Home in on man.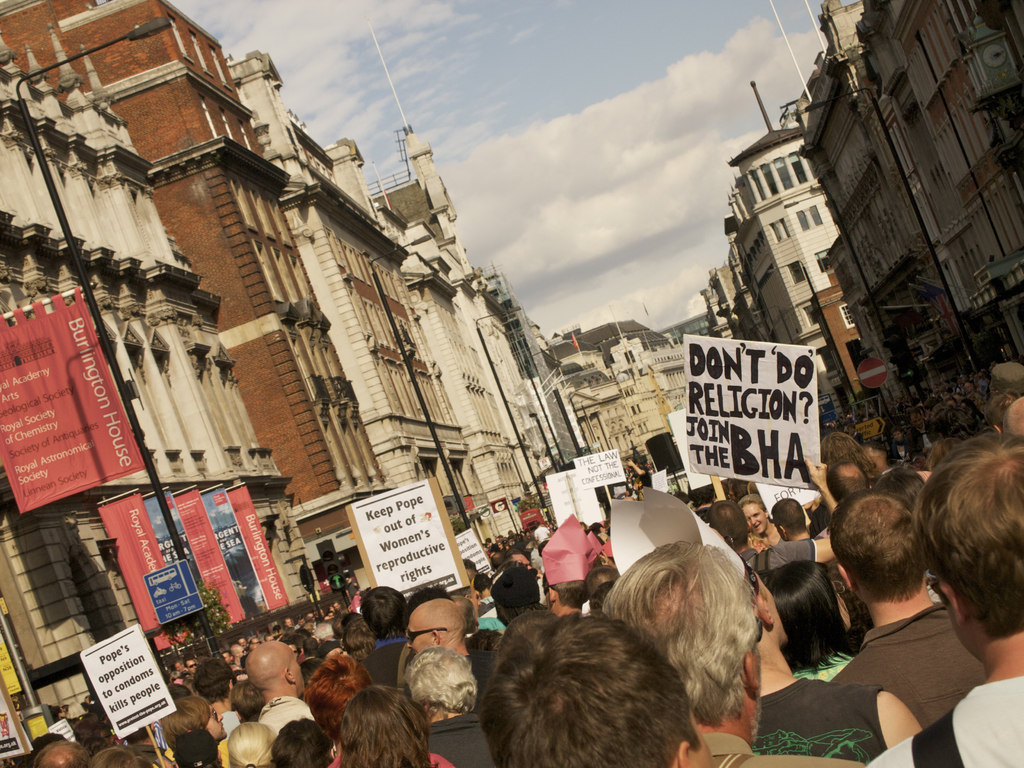
Homed in at {"x1": 177, "y1": 662, "x2": 183, "y2": 672}.
